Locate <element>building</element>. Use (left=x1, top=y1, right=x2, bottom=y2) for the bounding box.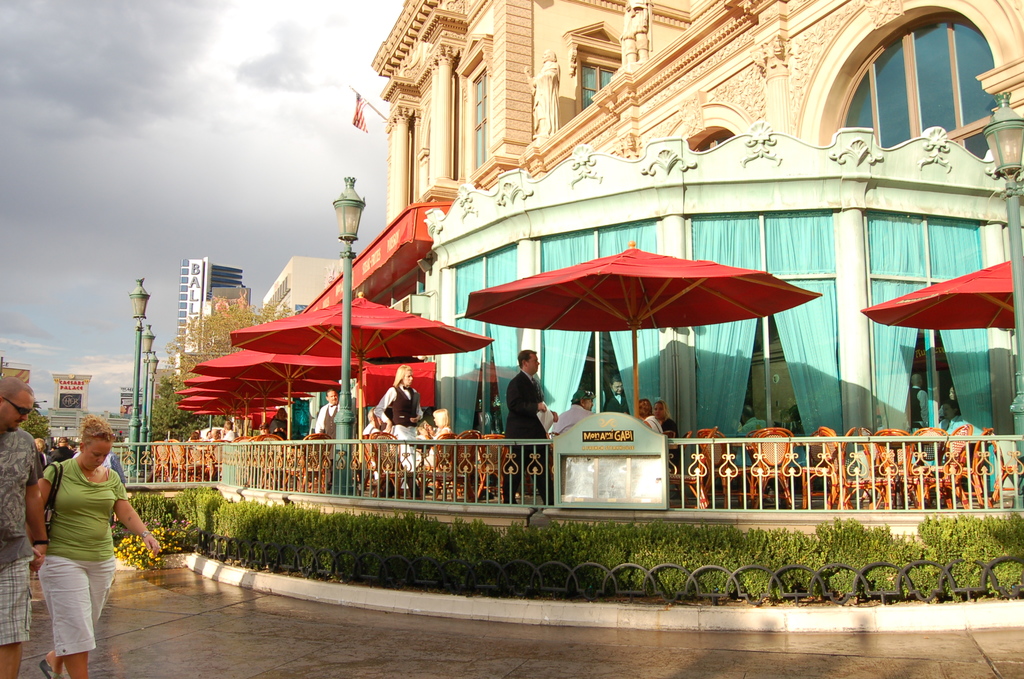
(left=365, top=0, right=1023, bottom=509).
